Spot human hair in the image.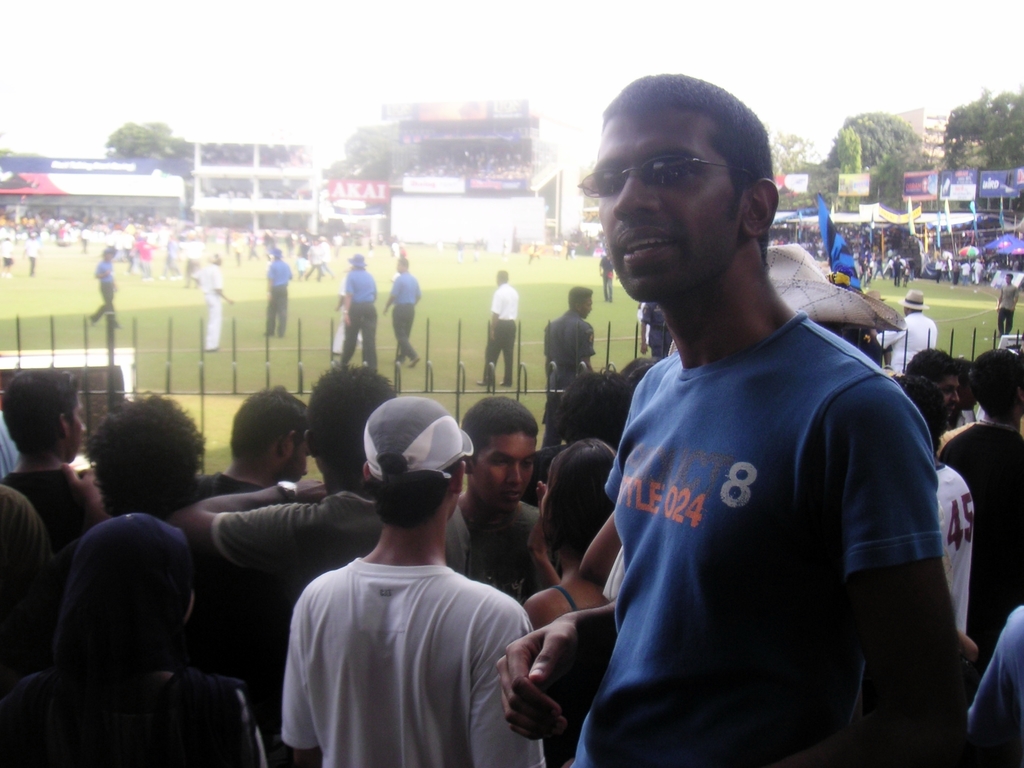
human hair found at BBox(93, 390, 213, 522).
